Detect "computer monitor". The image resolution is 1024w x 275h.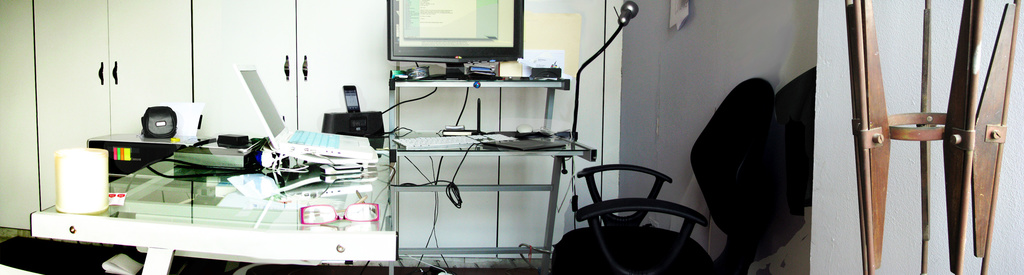
(386,0,510,76).
